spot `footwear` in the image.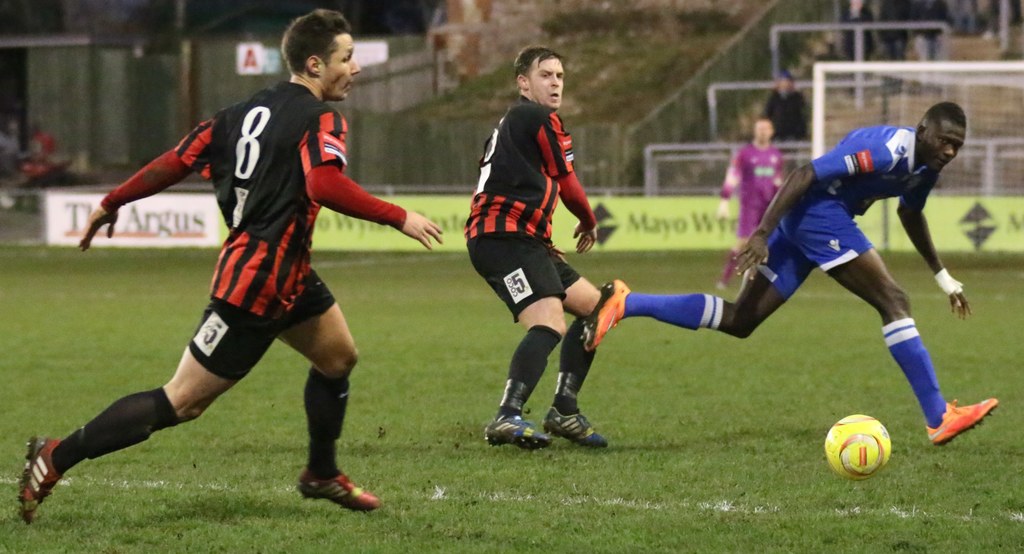
`footwear` found at box=[488, 418, 565, 452].
